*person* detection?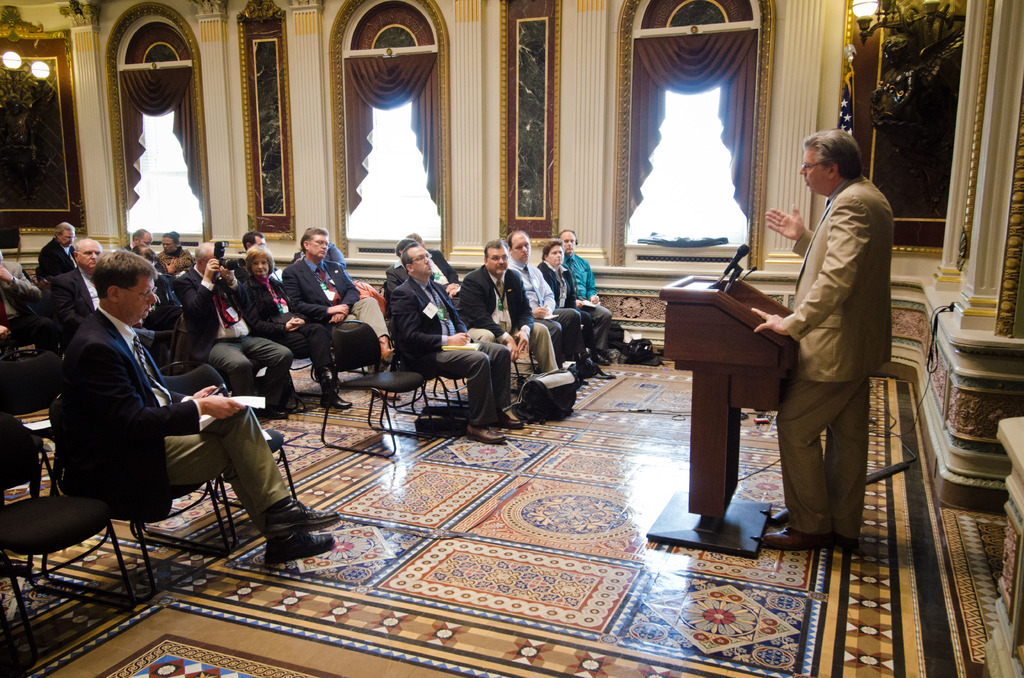
region(129, 227, 156, 249)
